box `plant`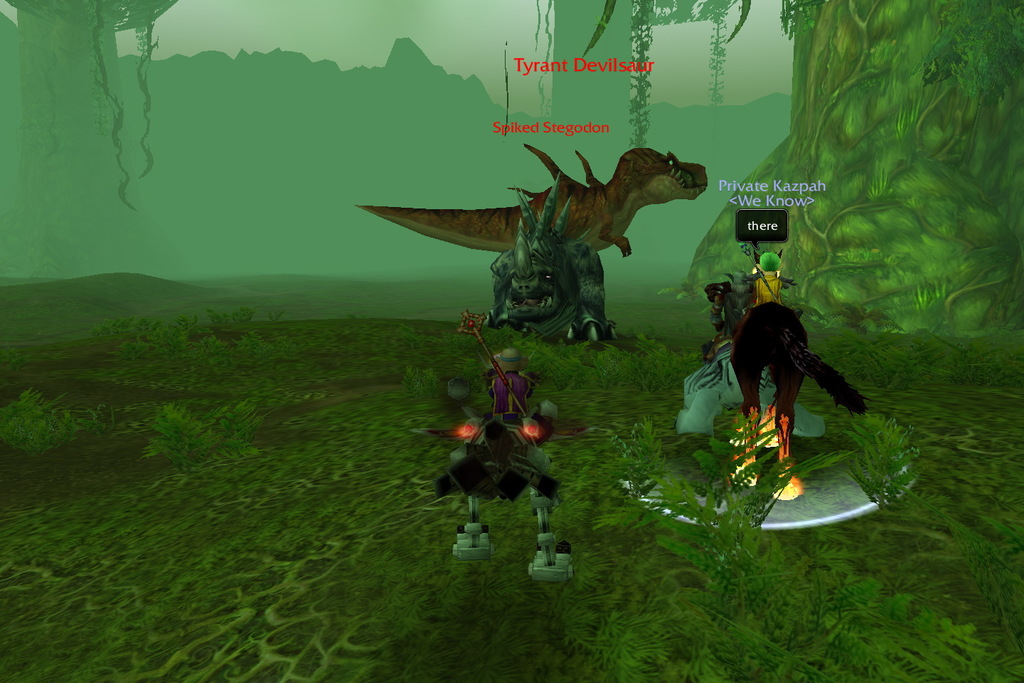
box(520, 335, 691, 393)
